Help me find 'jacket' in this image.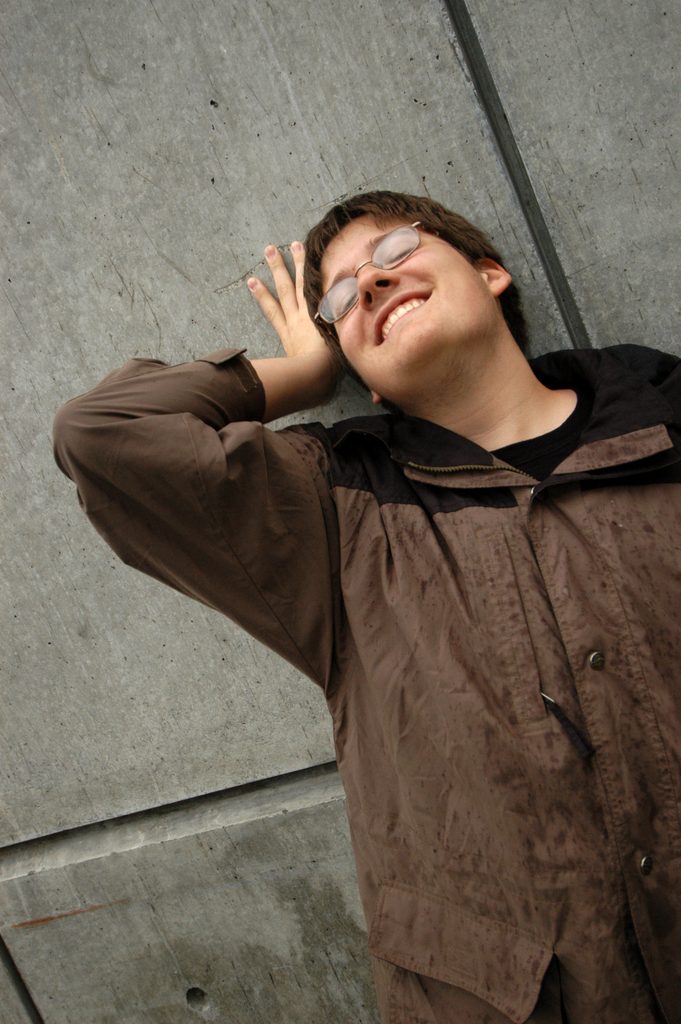
Found it: [left=48, top=241, right=659, bottom=944].
